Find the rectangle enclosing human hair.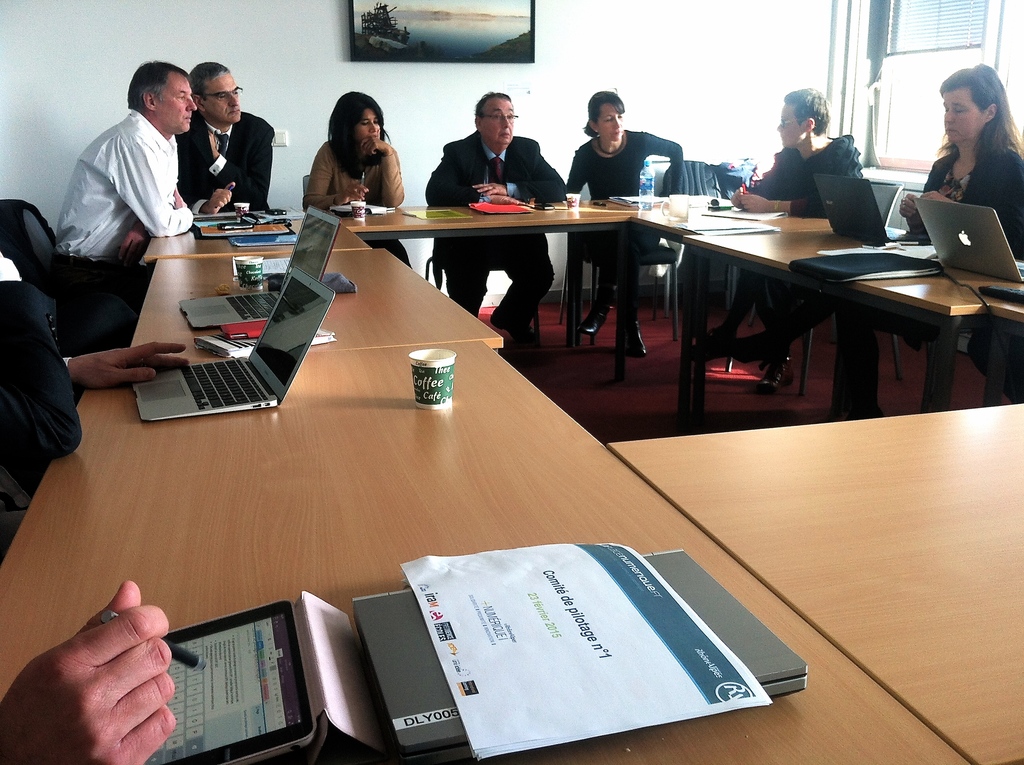
bbox=[925, 70, 1005, 144].
